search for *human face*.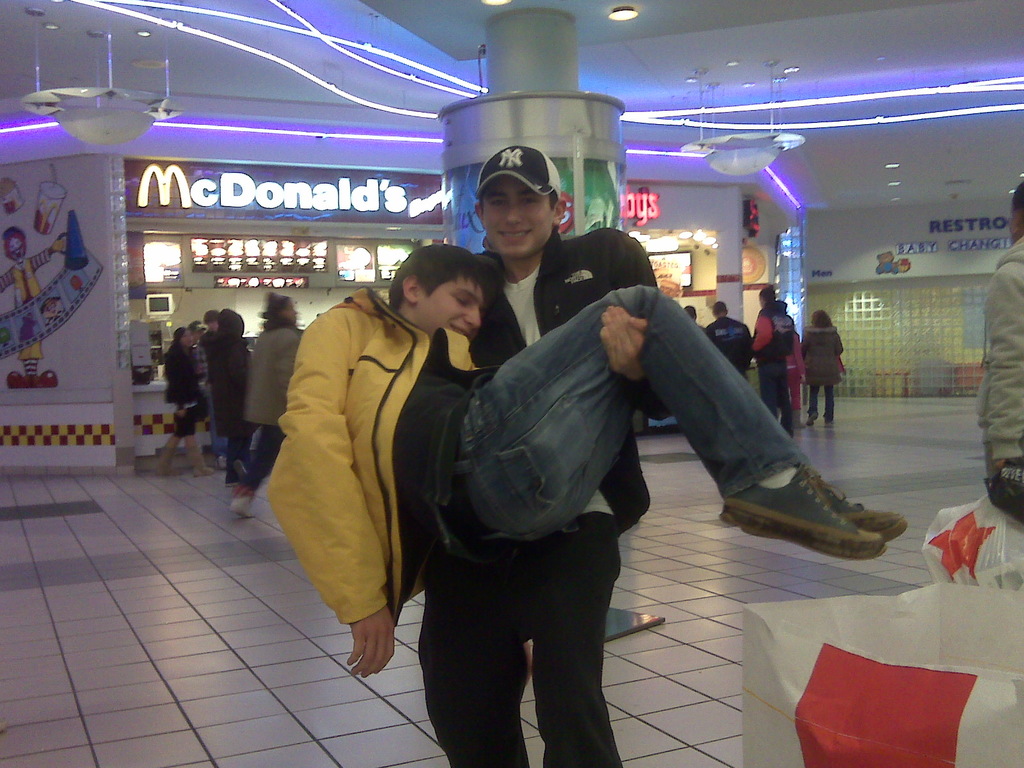
Found at 412,280,482,340.
